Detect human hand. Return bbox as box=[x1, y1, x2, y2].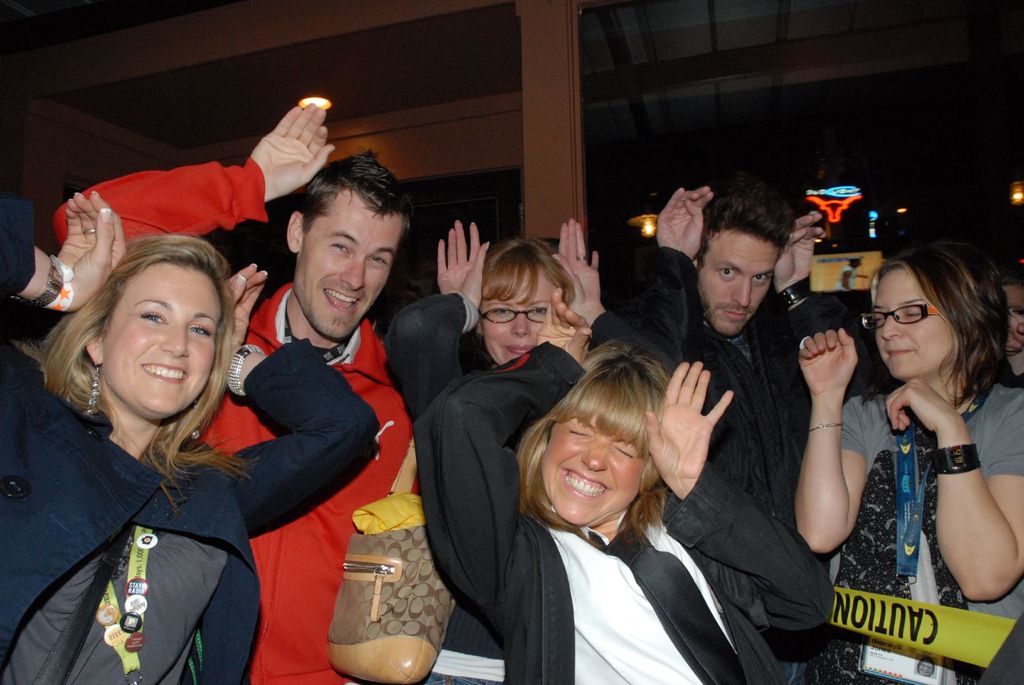
box=[884, 378, 965, 437].
